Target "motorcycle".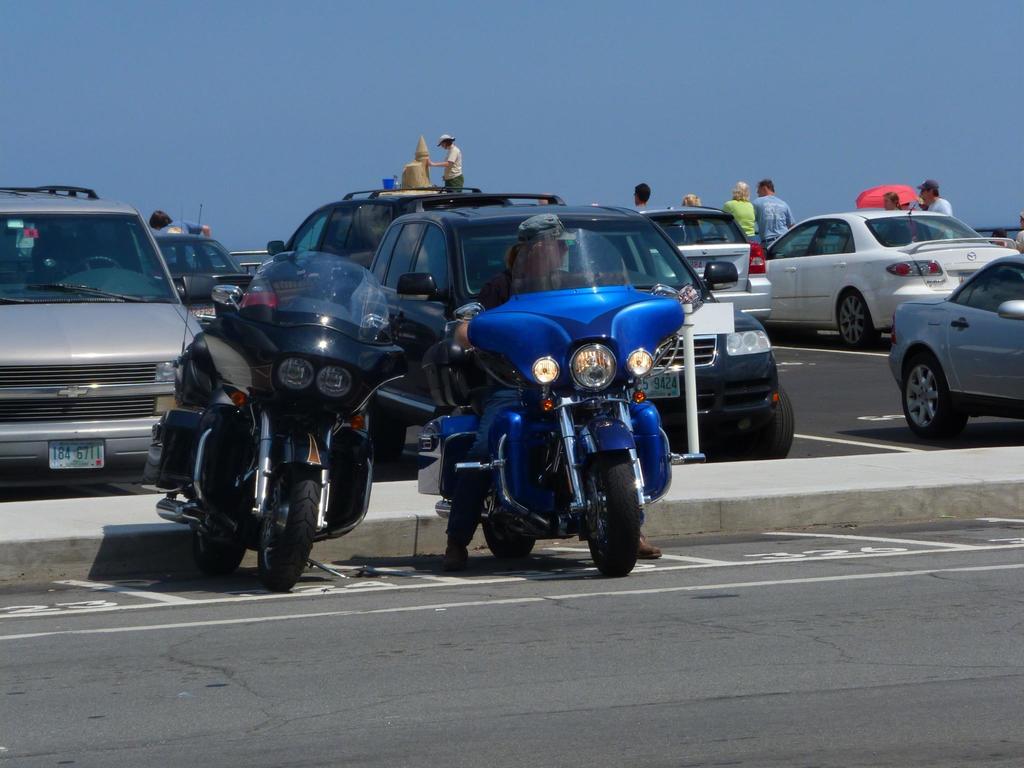
Target region: pyautogui.locateOnScreen(142, 248, 452, 590).
